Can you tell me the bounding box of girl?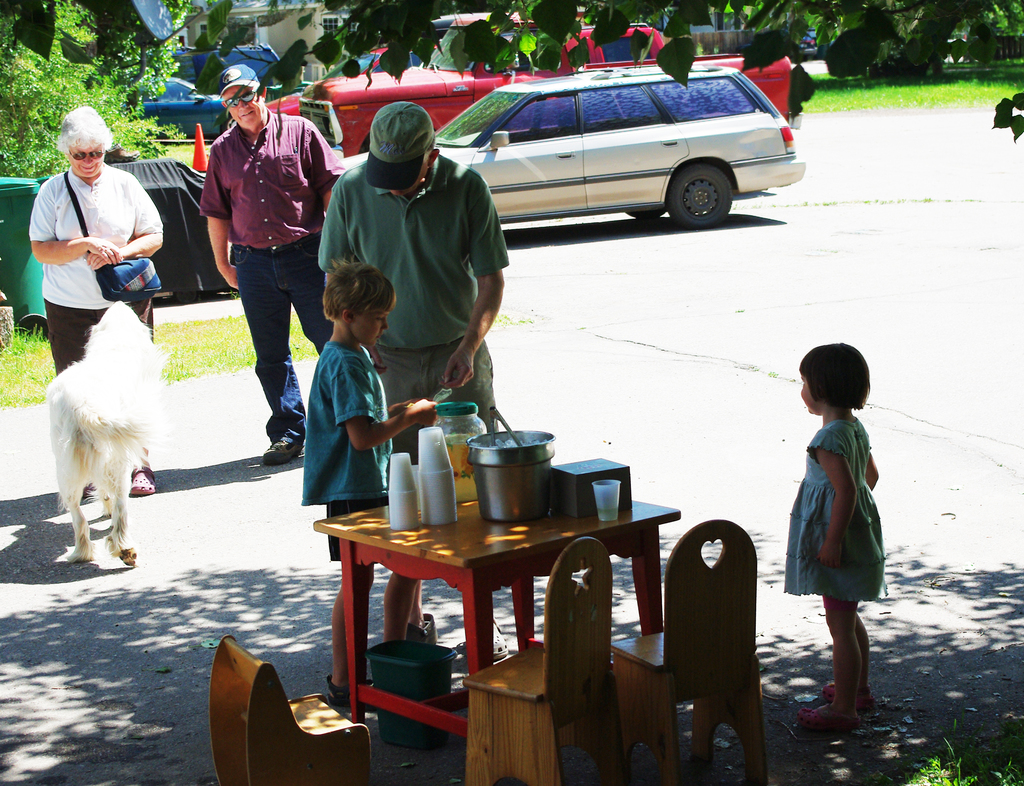
[left=778, top=344, right=889, bottom=728].
